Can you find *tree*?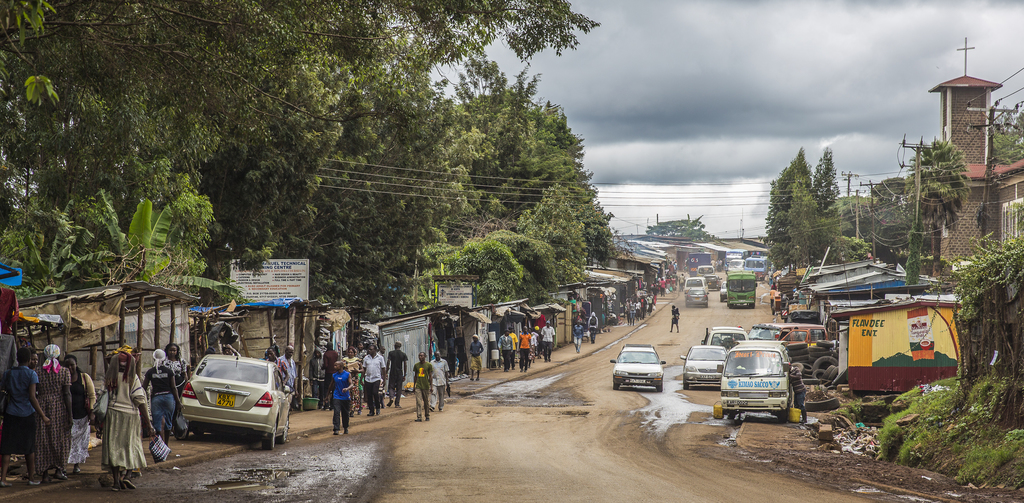
Yes, bounding box: [872, 176, 905, 209].
